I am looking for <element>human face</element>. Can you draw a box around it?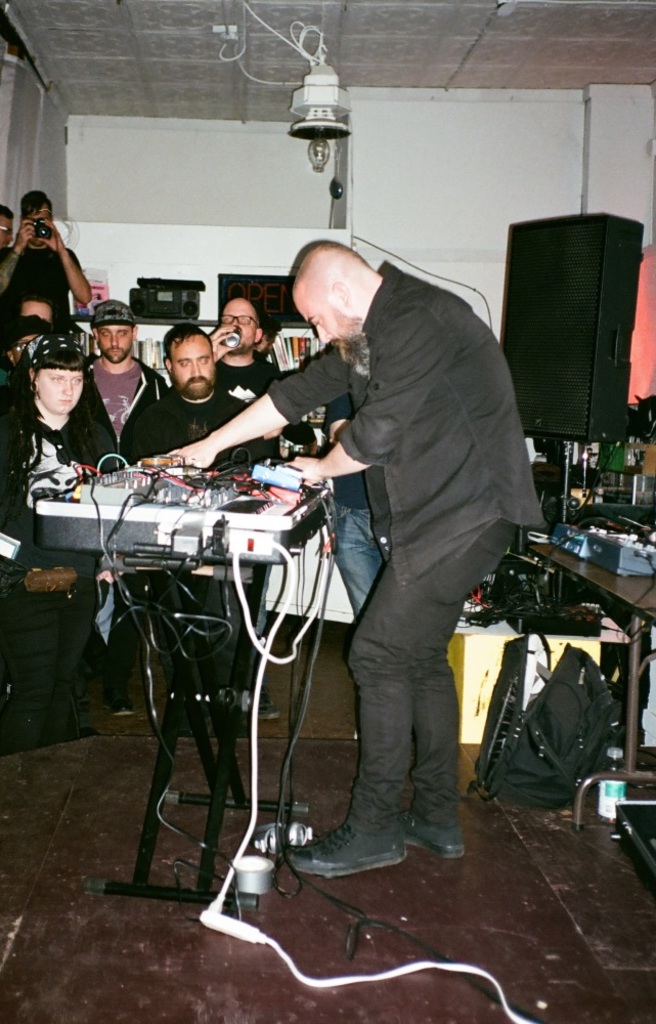
Sure, the bounding box is (x1=222, y1=302, x2=258, y2=349).
